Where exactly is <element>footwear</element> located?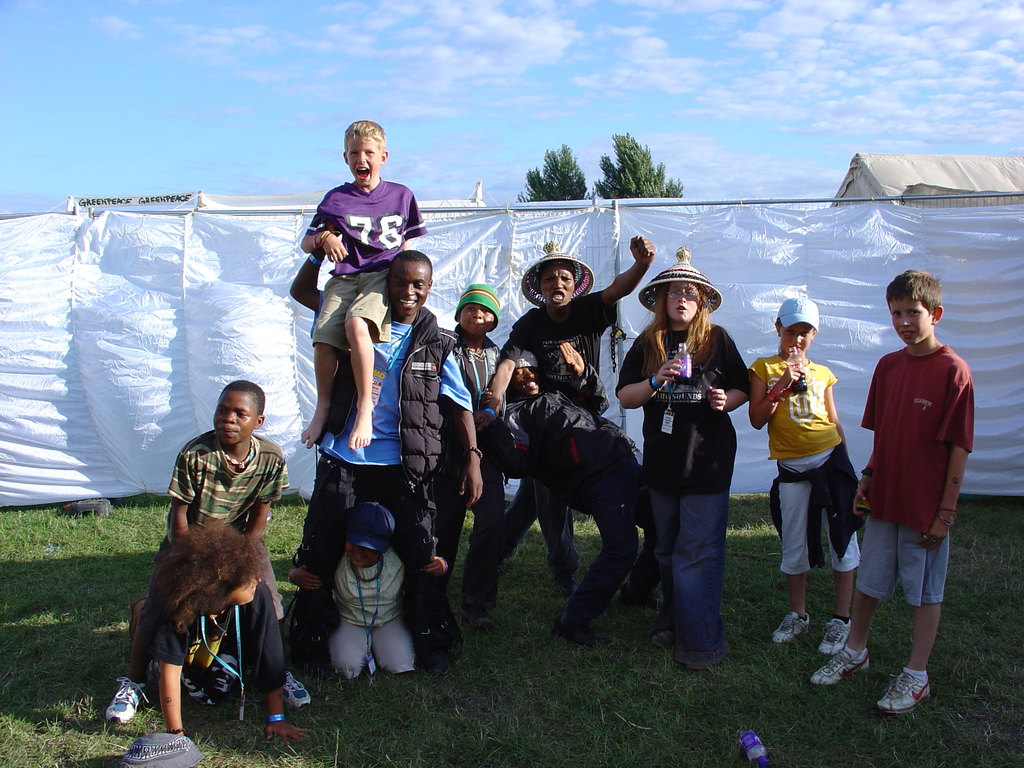
Its bounding box is crop(552, 573, 573, 598).
